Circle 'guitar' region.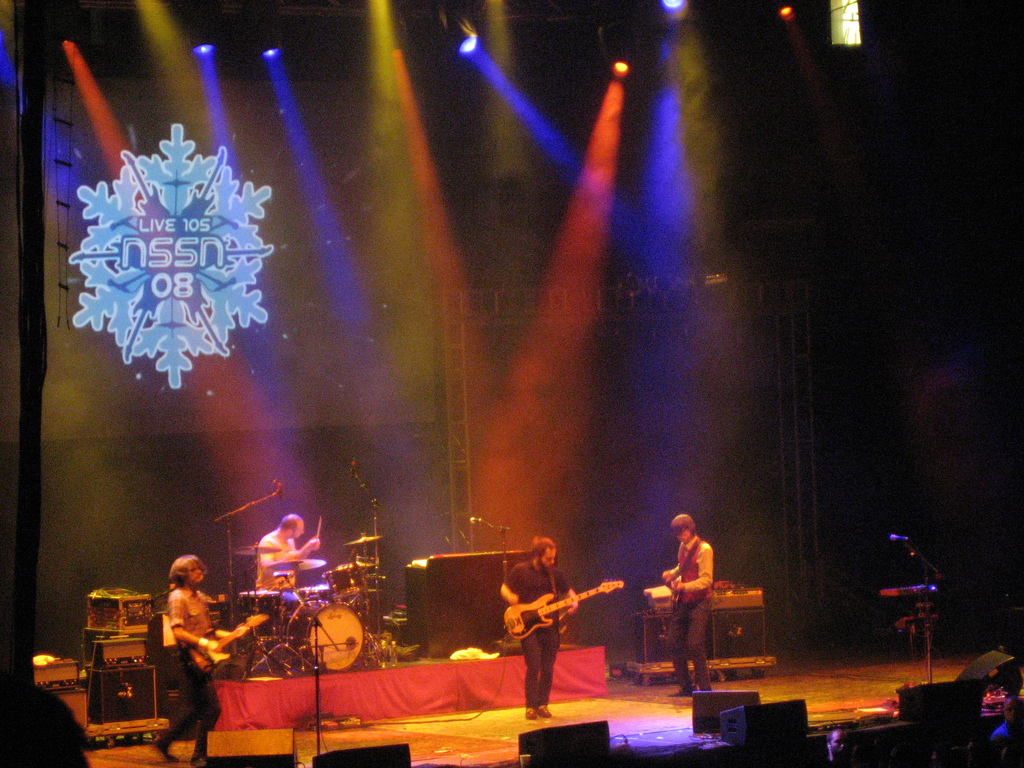
Region: left=497, top=575, right=633, bottom=639.
